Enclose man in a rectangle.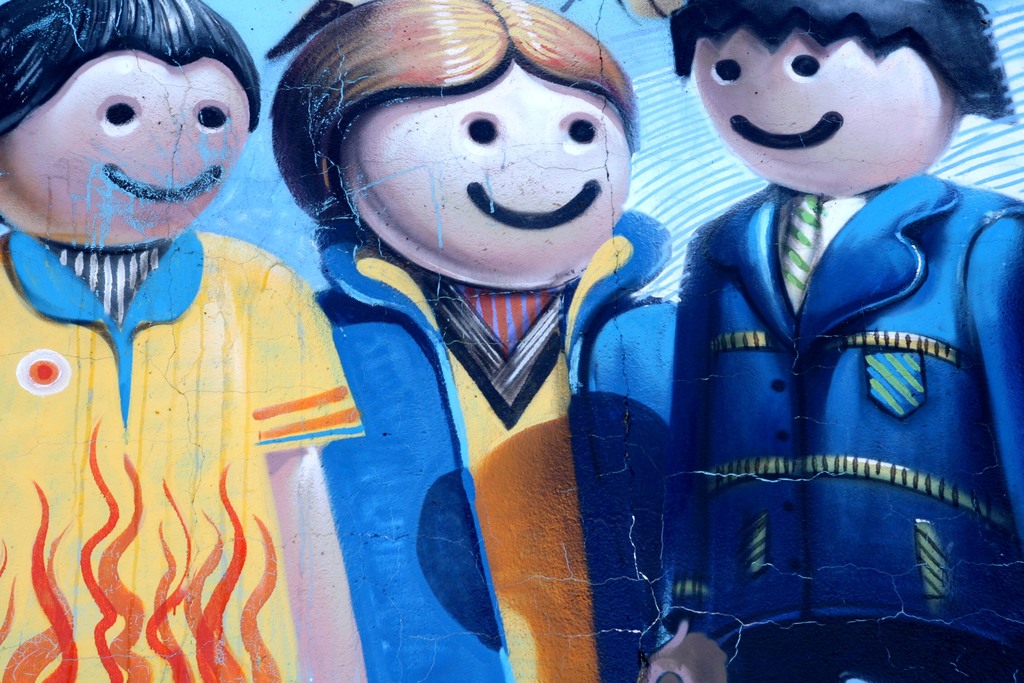
618,0,1023,682.
